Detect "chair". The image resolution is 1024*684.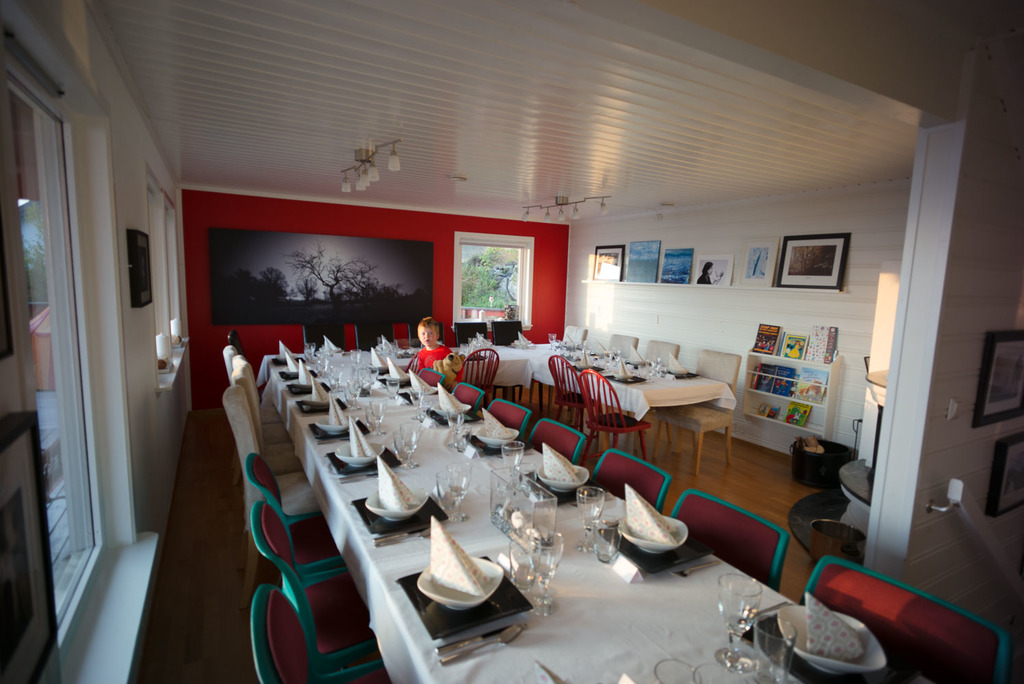
[left=801, top=556, right=1016, bottom=683].
